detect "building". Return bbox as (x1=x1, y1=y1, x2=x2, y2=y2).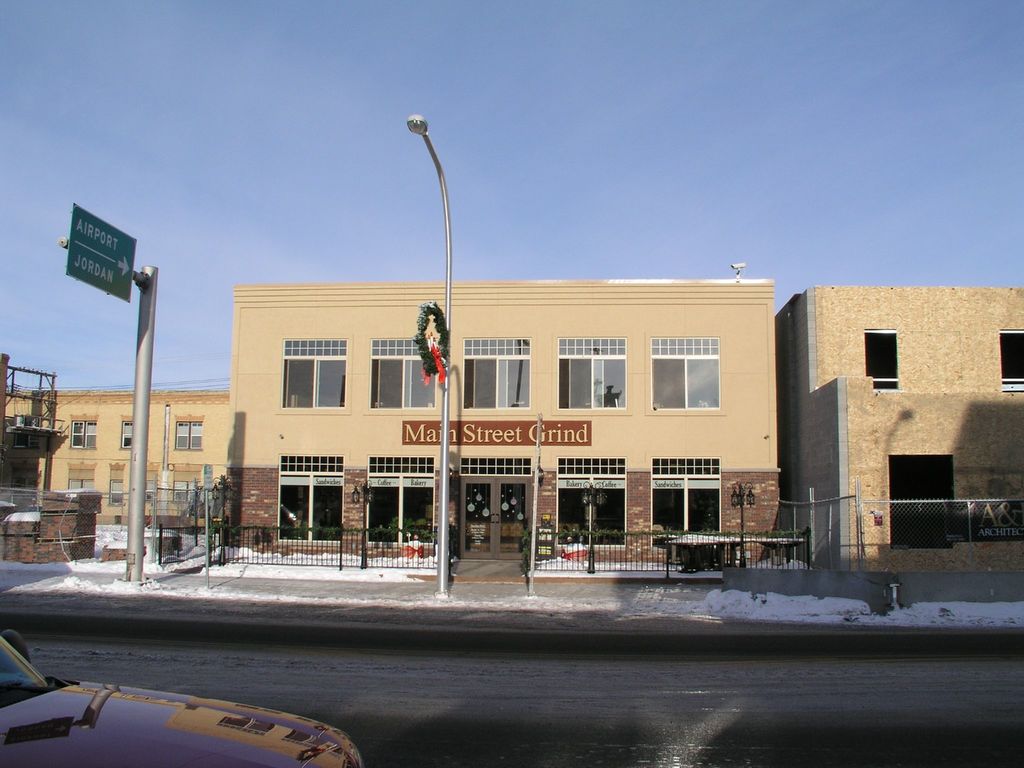
(x1=220, y1=276, x2=775, y2=559).
